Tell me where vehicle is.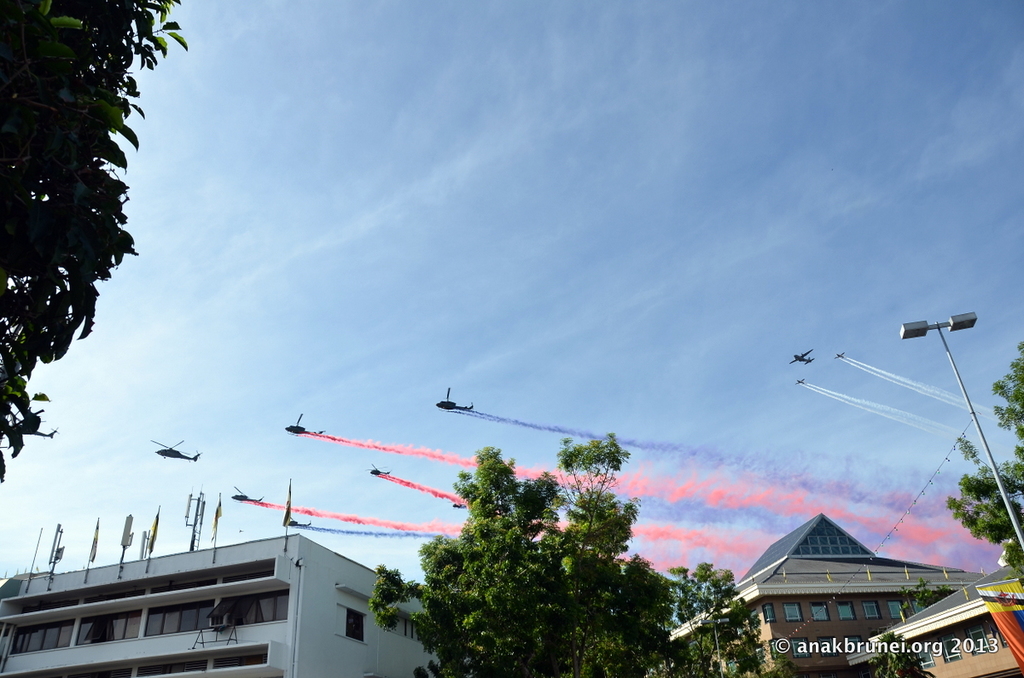
vehicle is at <box>792,375,805,386</box>.
